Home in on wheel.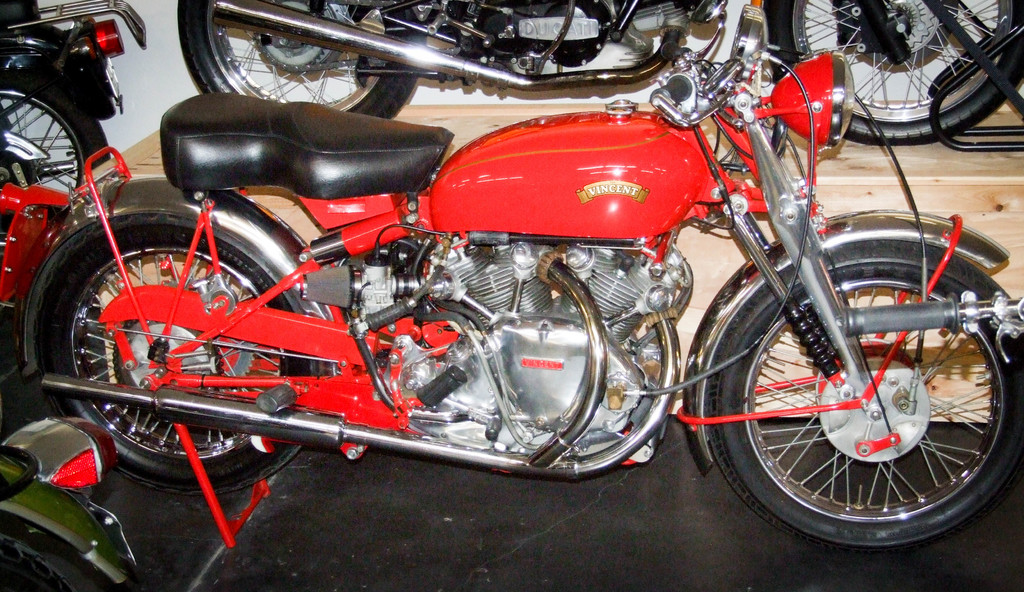
Homed in at [760, 0, 1023, 154].
